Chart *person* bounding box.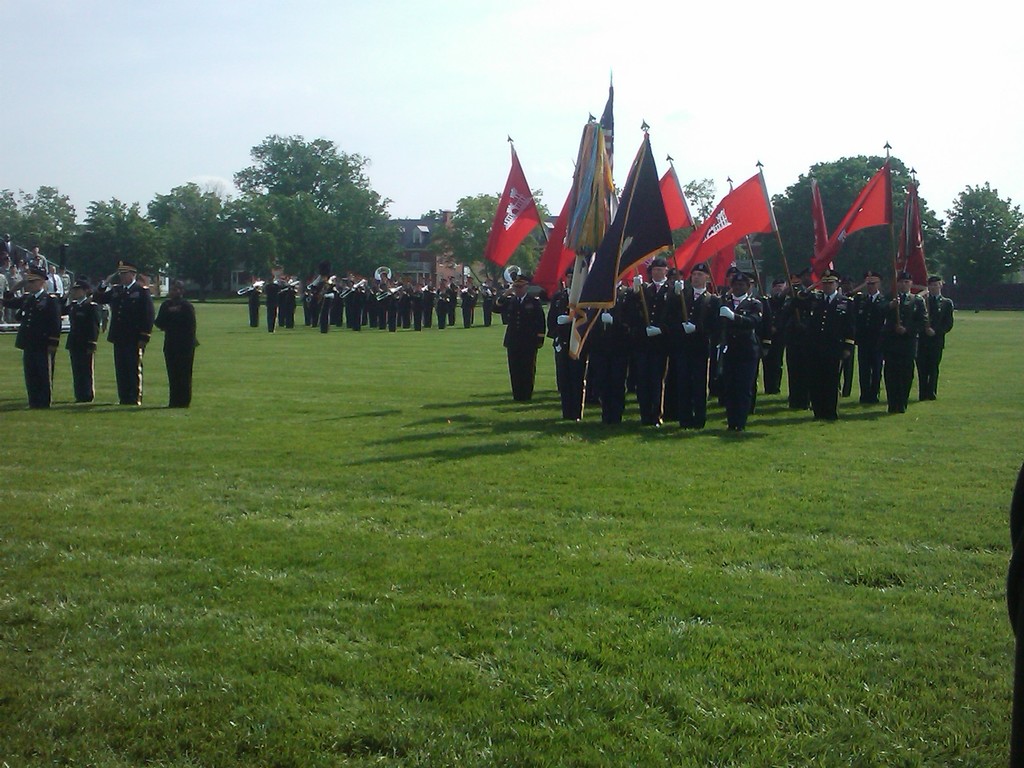
Charted: pyautogui.locateOnScreen(245, 275, 263, 328).
